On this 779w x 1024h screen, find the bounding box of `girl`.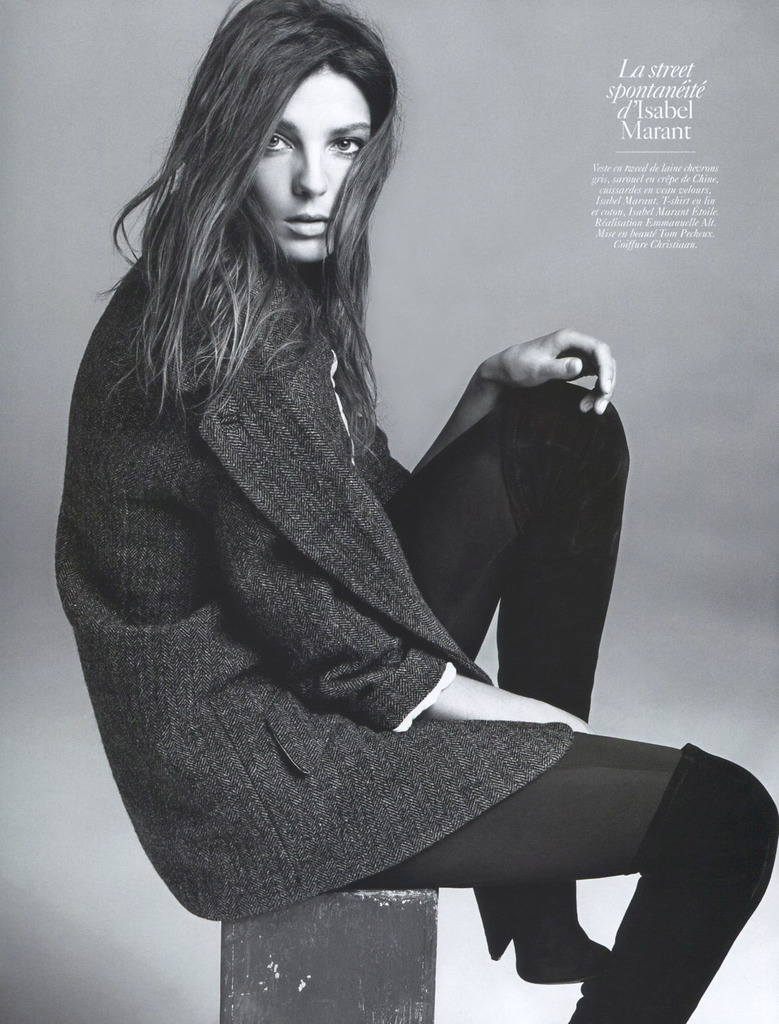
Bounding box: 51 0 778 1023.
